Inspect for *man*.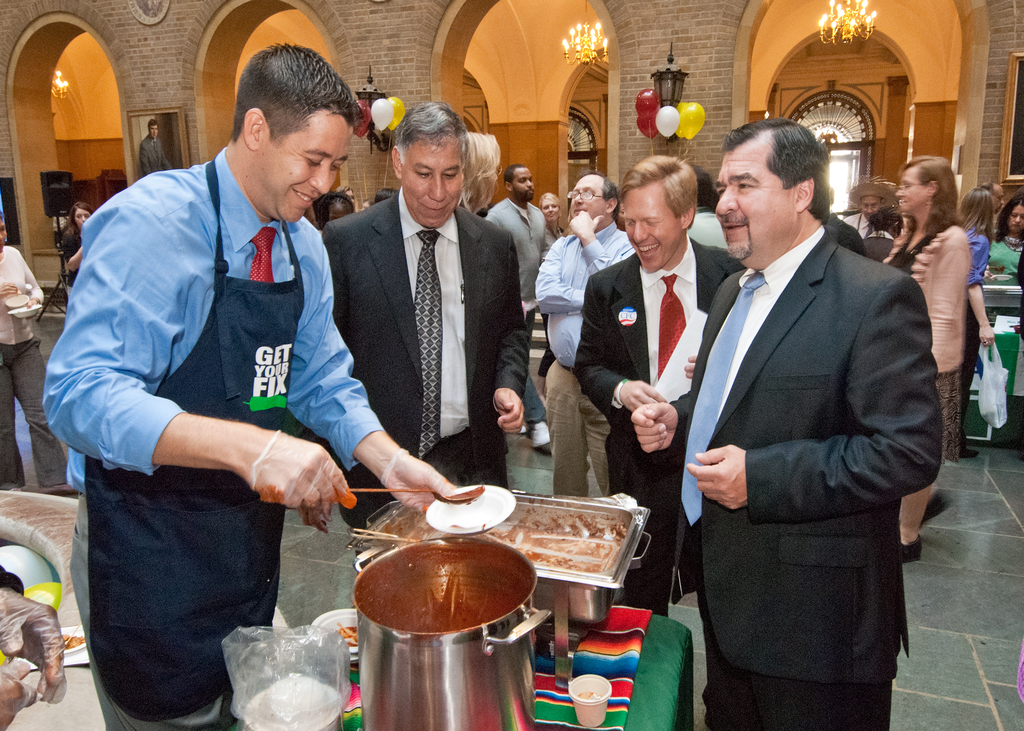
Inspection: [488,167,551,446].
